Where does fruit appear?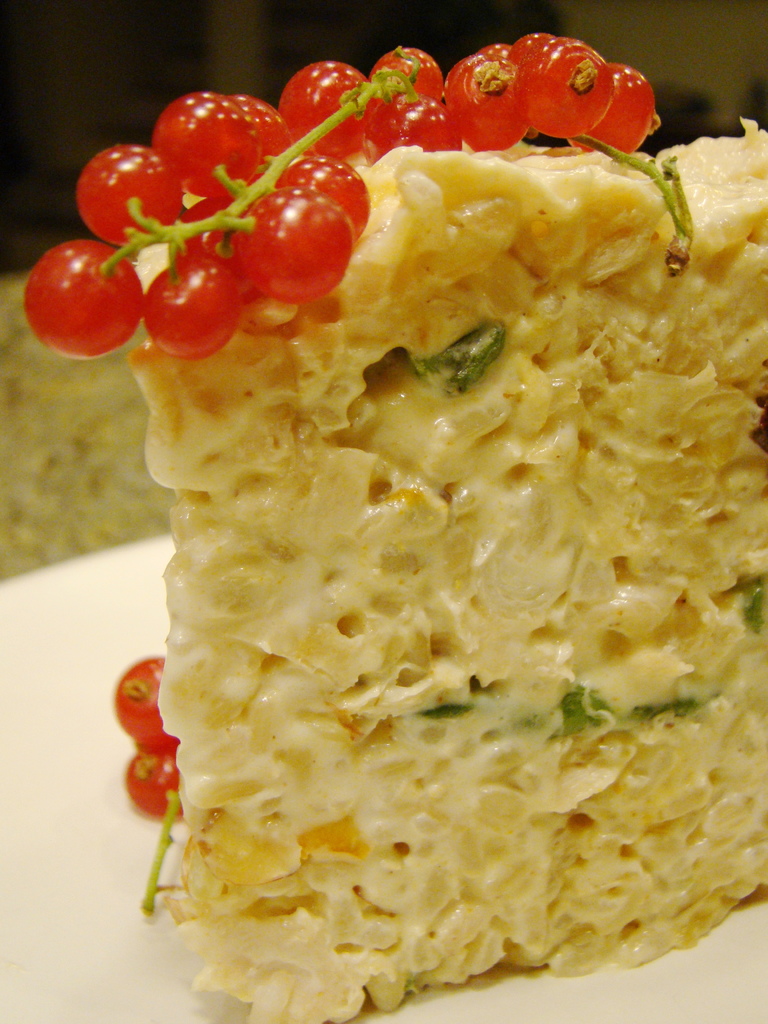
Appears at (left=278, top=57, right=372, bottom=129).
